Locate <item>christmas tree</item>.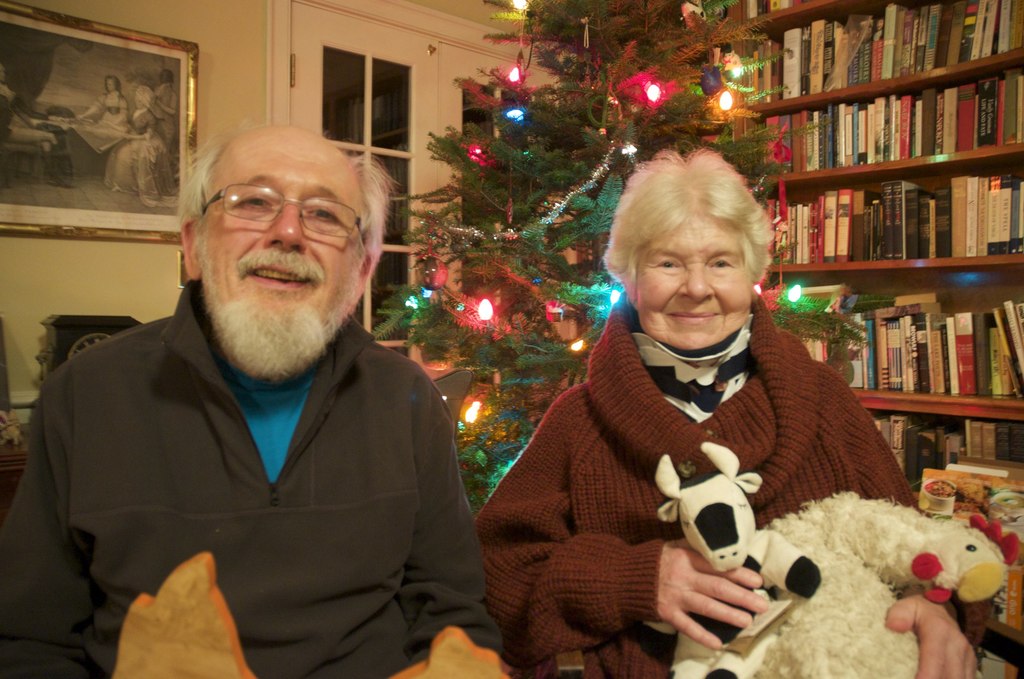
Bounding box: [left=372, top=0, right=876, bottom=519].
